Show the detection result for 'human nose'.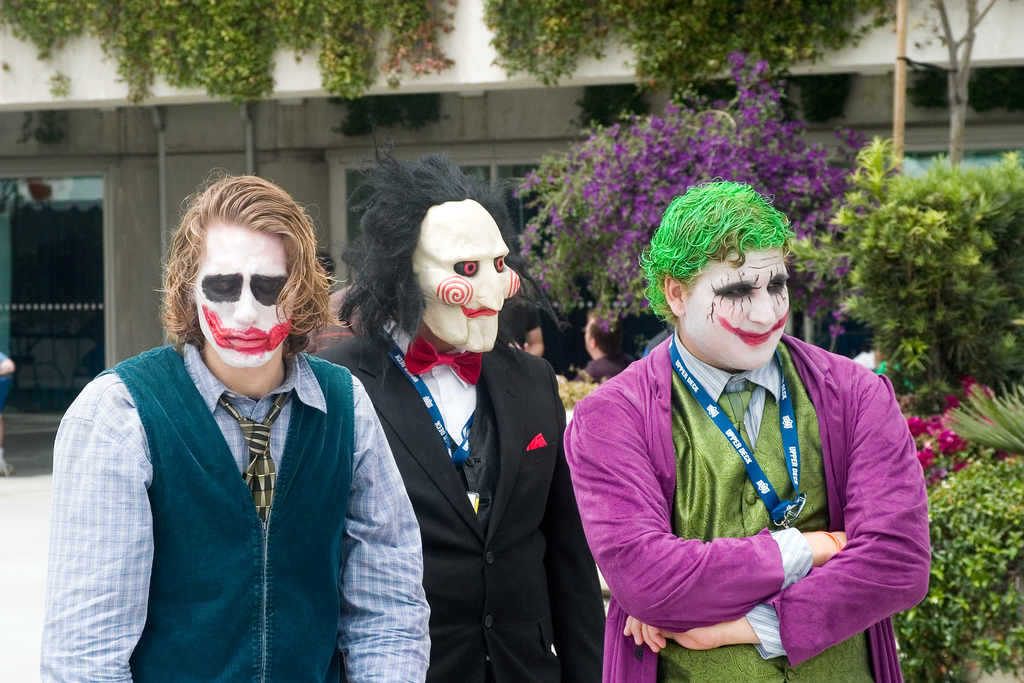
BBox(476, 279, 505, 308).
